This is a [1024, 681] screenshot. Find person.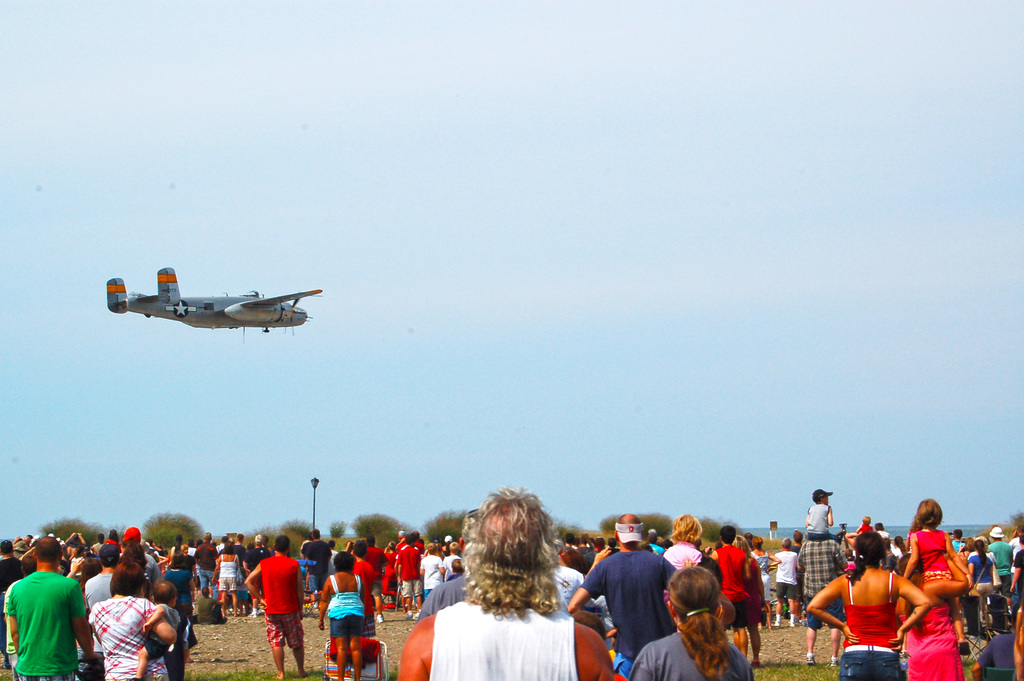
Bounding box: <region>252, 537, 268, 566</region>.
